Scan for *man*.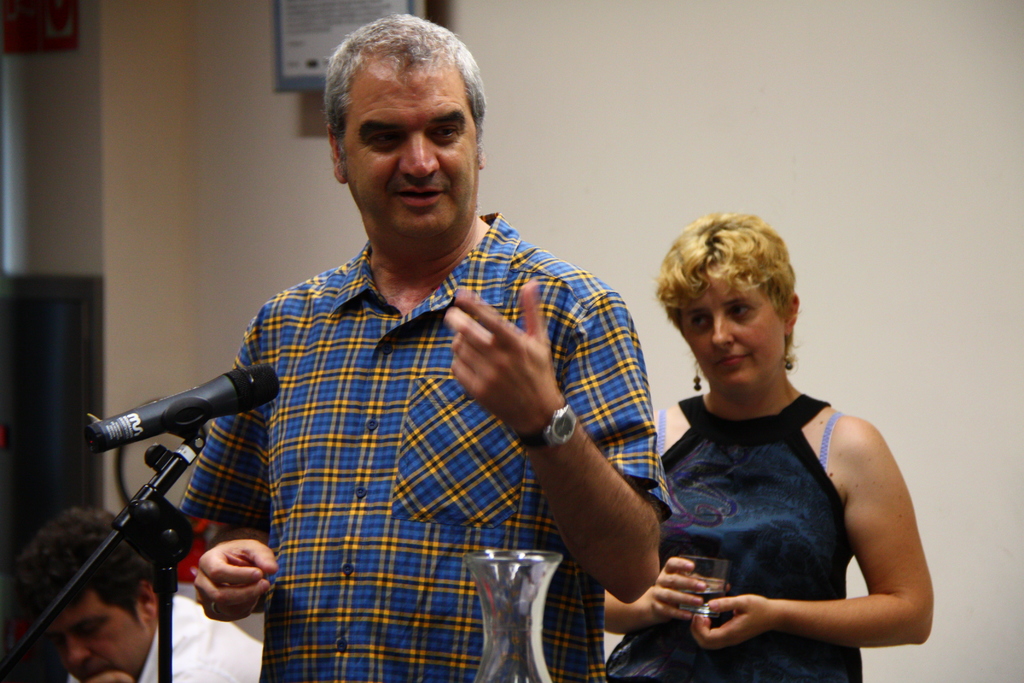
Scan result: <bbox>13, 503, 269, 682</bbox>.
